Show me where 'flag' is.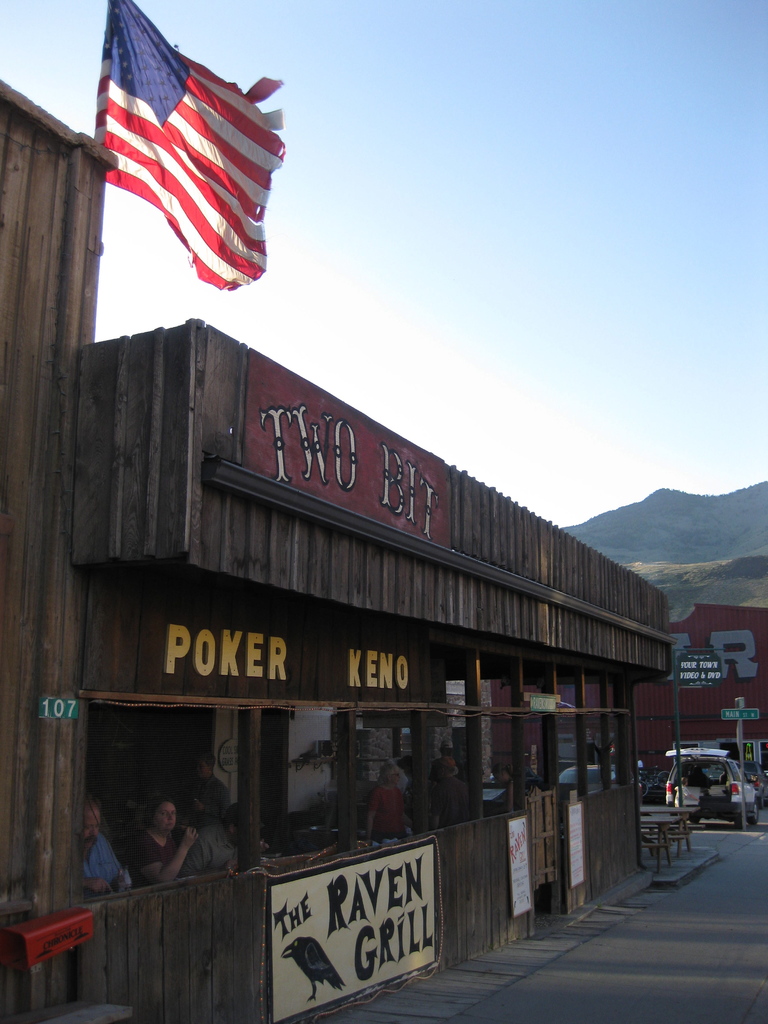
'flag' is at select_region(78, 0, 306, 297).
